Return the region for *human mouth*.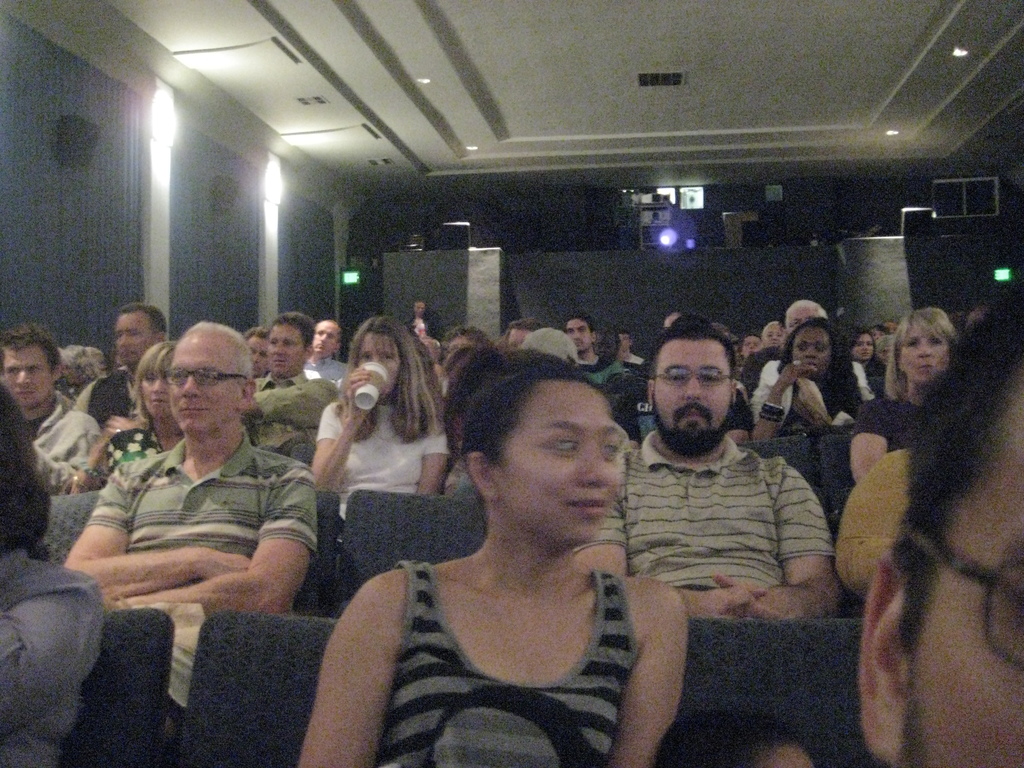
x1=568, y1=497, x2=609, y2=517.
